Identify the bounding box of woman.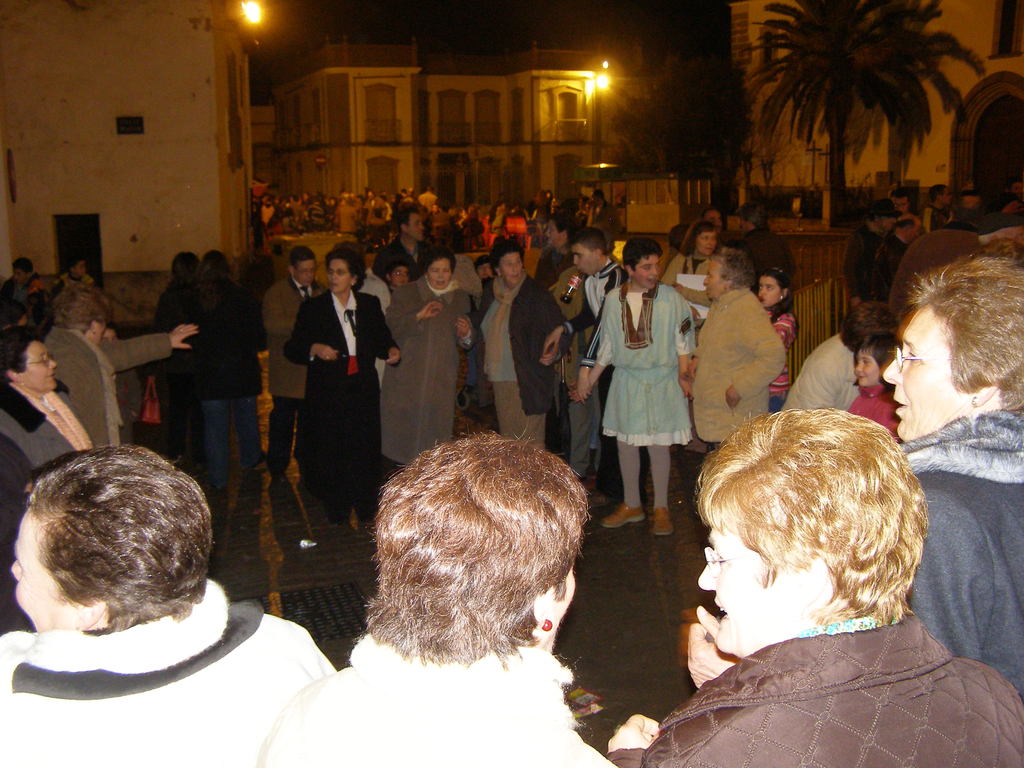
(x1=0, y1=442, x2=348, y2=767).
